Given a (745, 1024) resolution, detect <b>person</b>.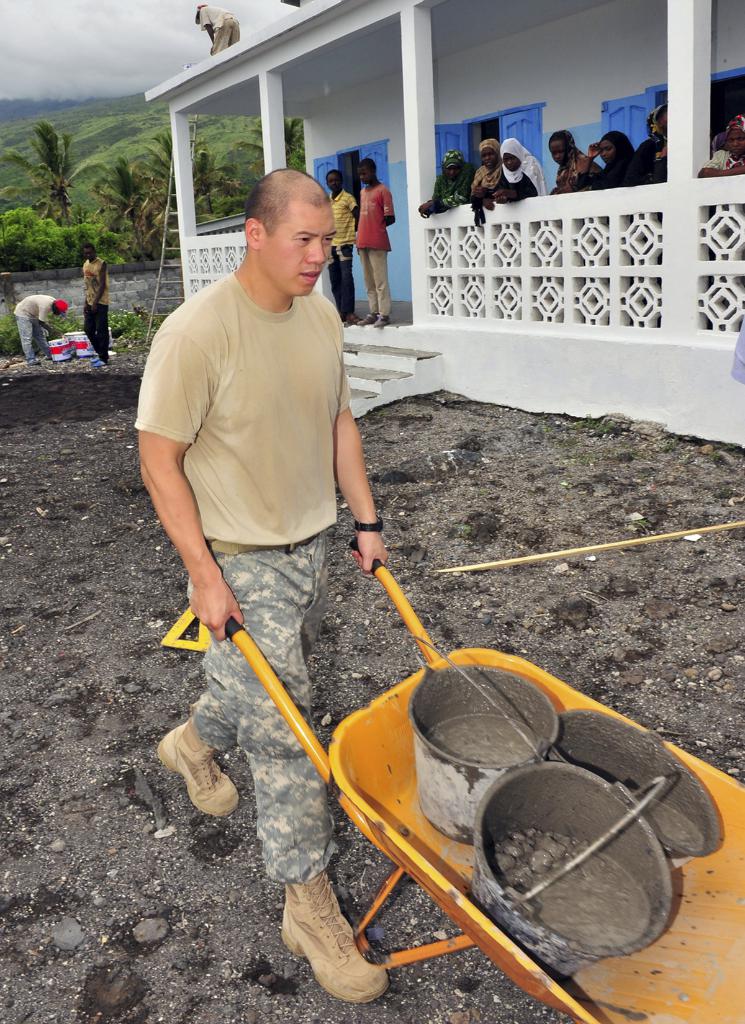
detection(196, 4, 240, 56).
